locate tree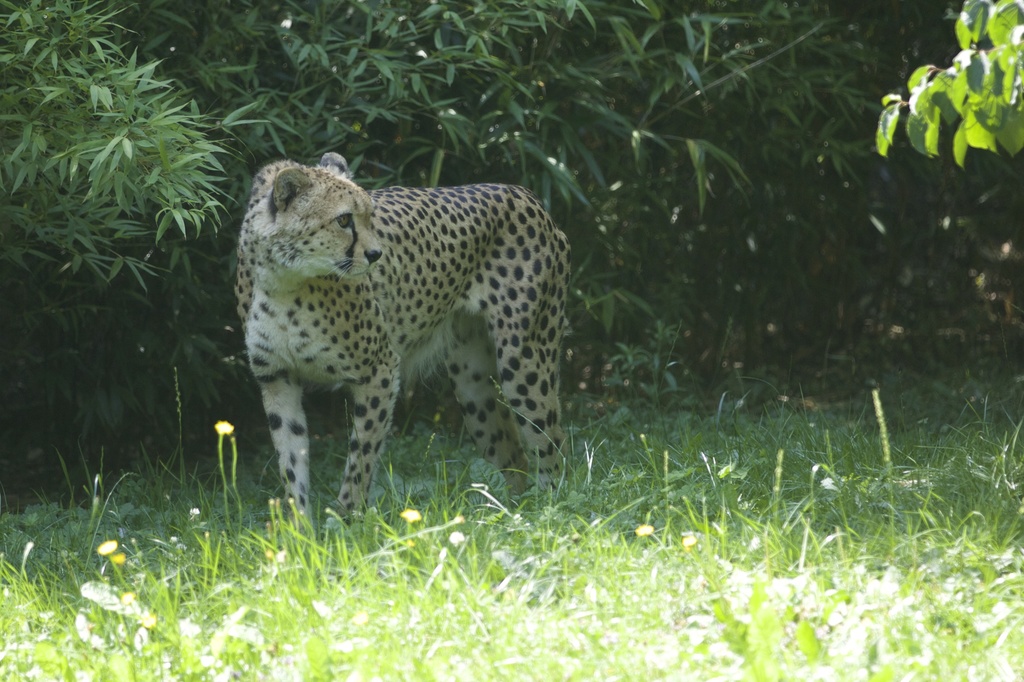
box=[877, 0, 1023, 163]
